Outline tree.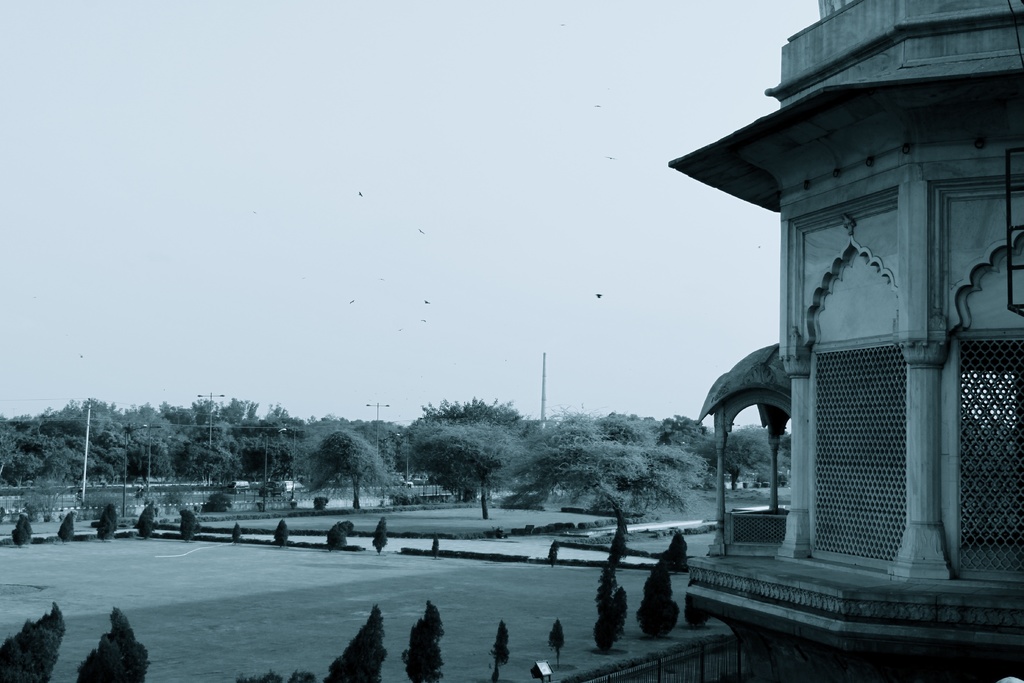
Outline: {"x1": 696, "y1": 419, "x2": 771, "y2": 492}.
